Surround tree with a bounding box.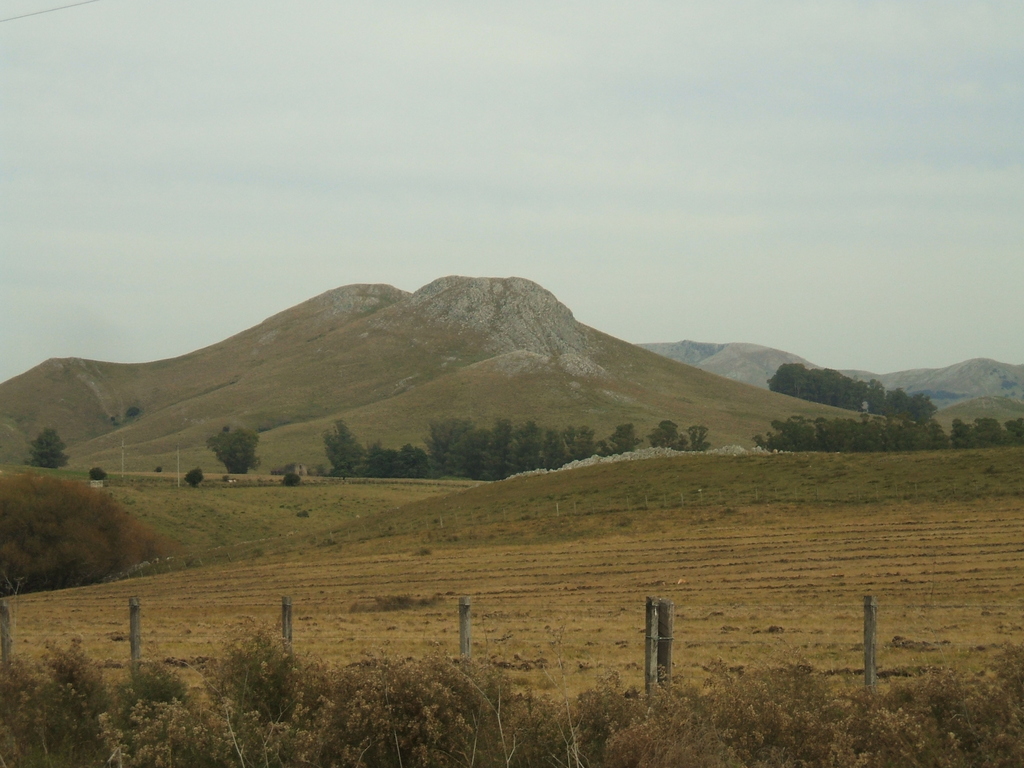
681:420:712:456.
